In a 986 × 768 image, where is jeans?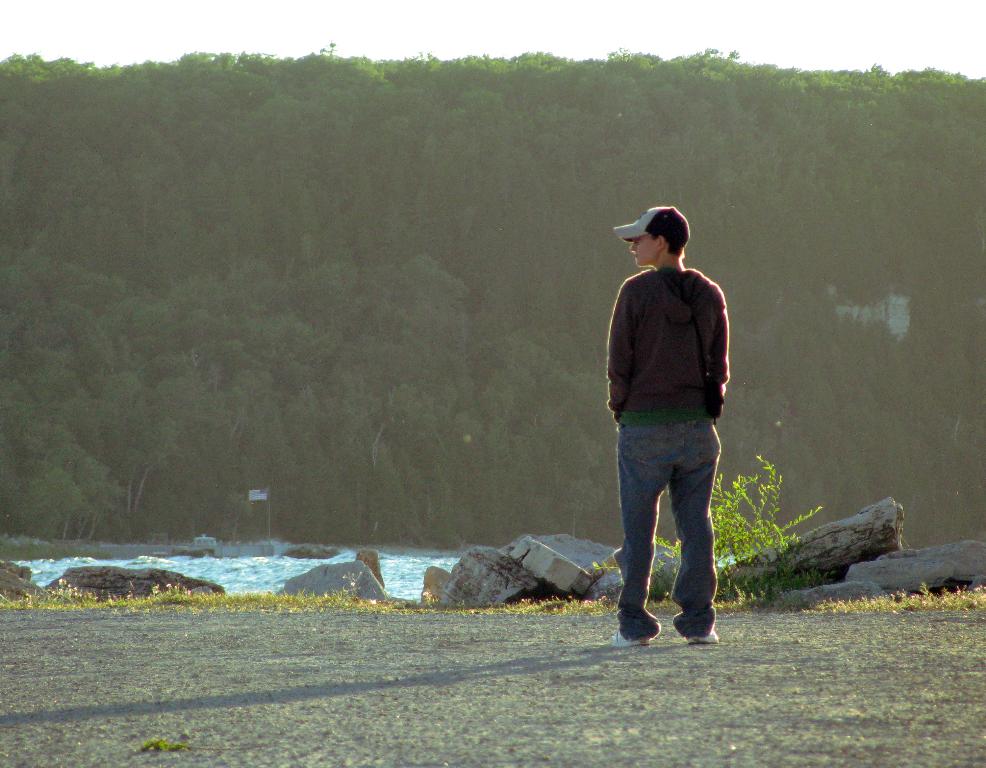
Rect(618, 429, 722, 634).
